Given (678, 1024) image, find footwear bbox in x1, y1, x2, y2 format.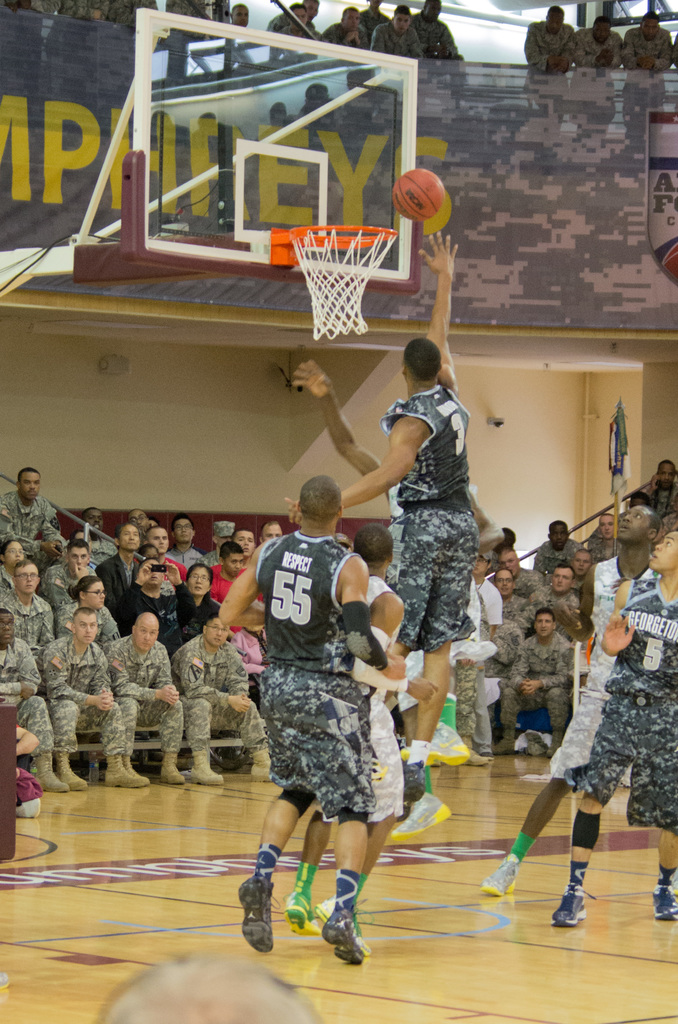
159, 751, 186, 781.
